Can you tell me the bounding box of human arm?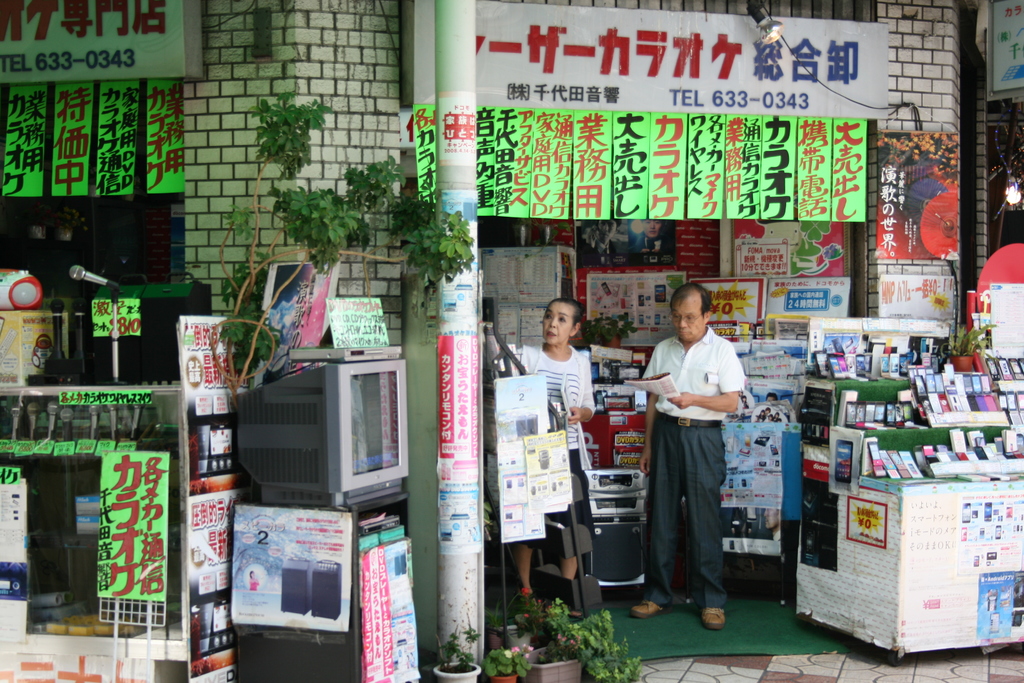
{"x1": 563, "y1": 363, "x2": 596, "y2": 425}.
